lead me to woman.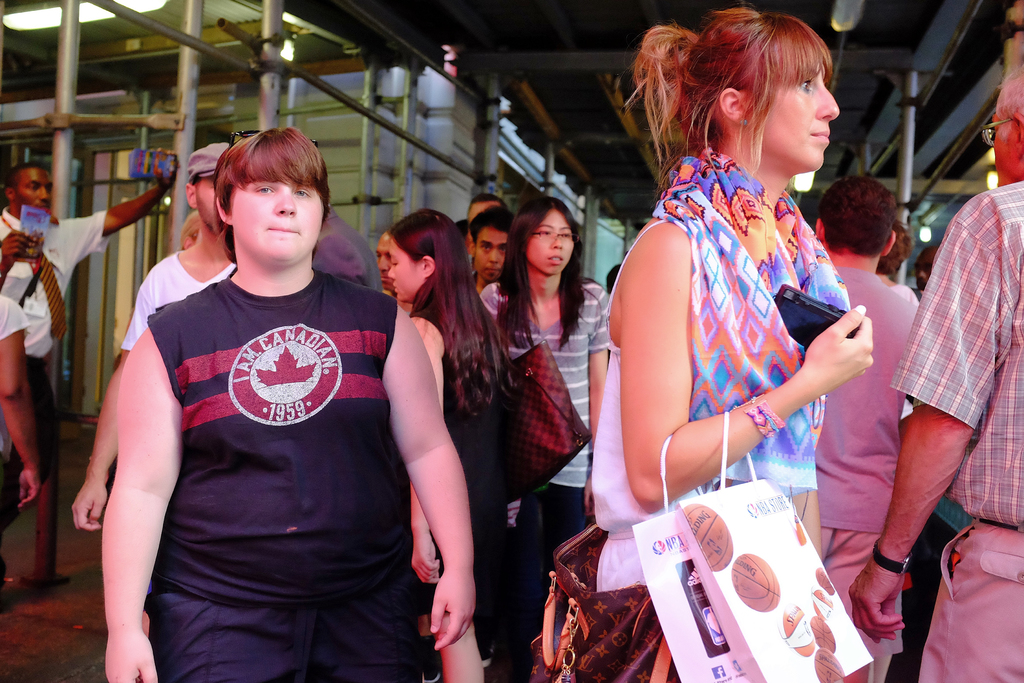
Lead to (x1=475, y1=190, x2=614, y2=635).
